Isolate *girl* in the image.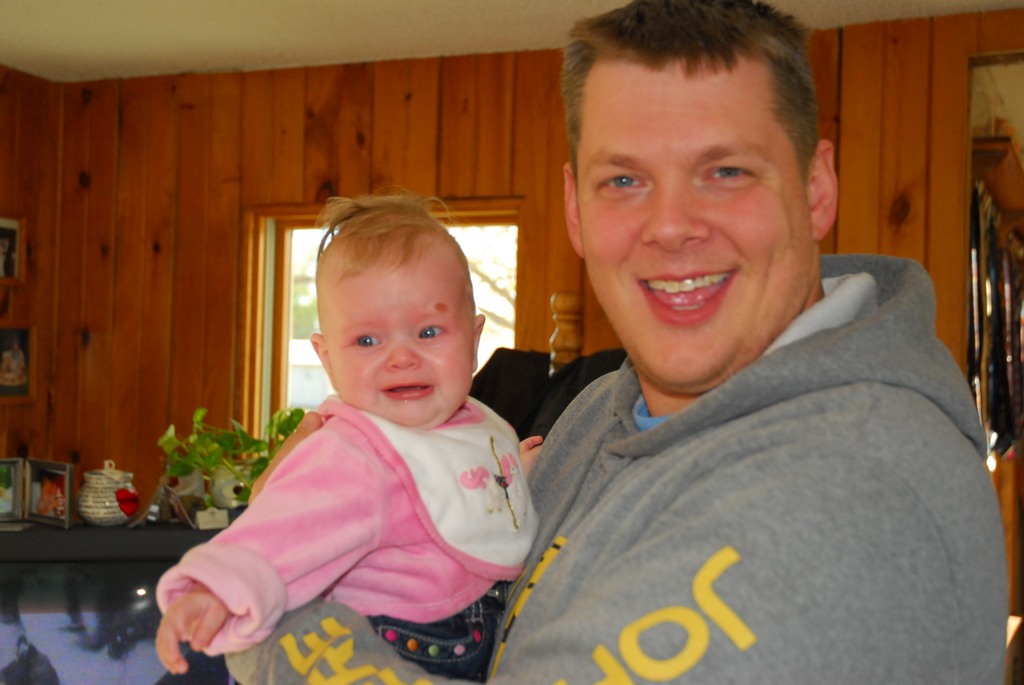
Isolated region: <box>157,191,544,681</box>.
